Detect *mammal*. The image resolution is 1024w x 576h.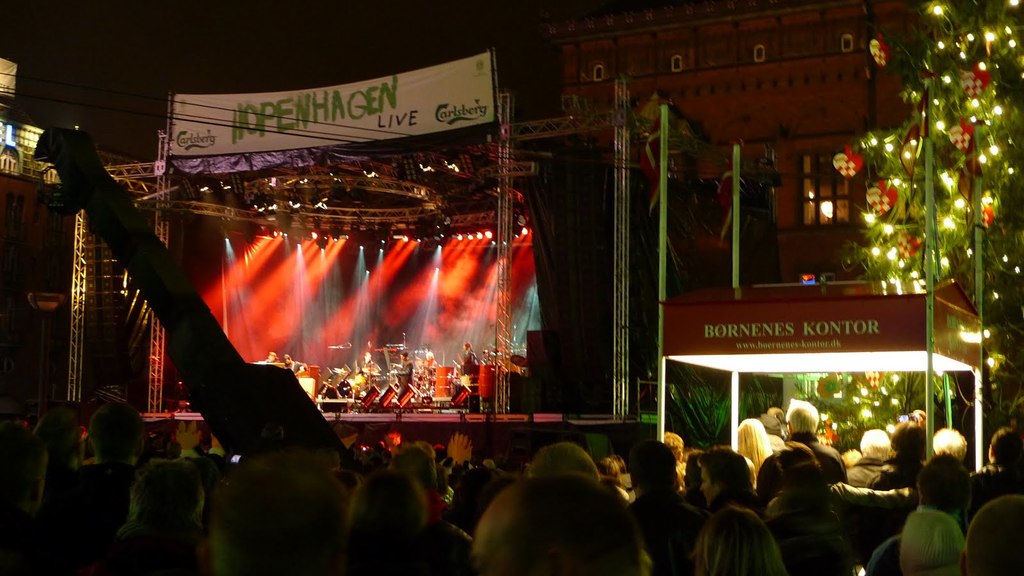
<bbox>462, 339, 477, 364</bbox>.
